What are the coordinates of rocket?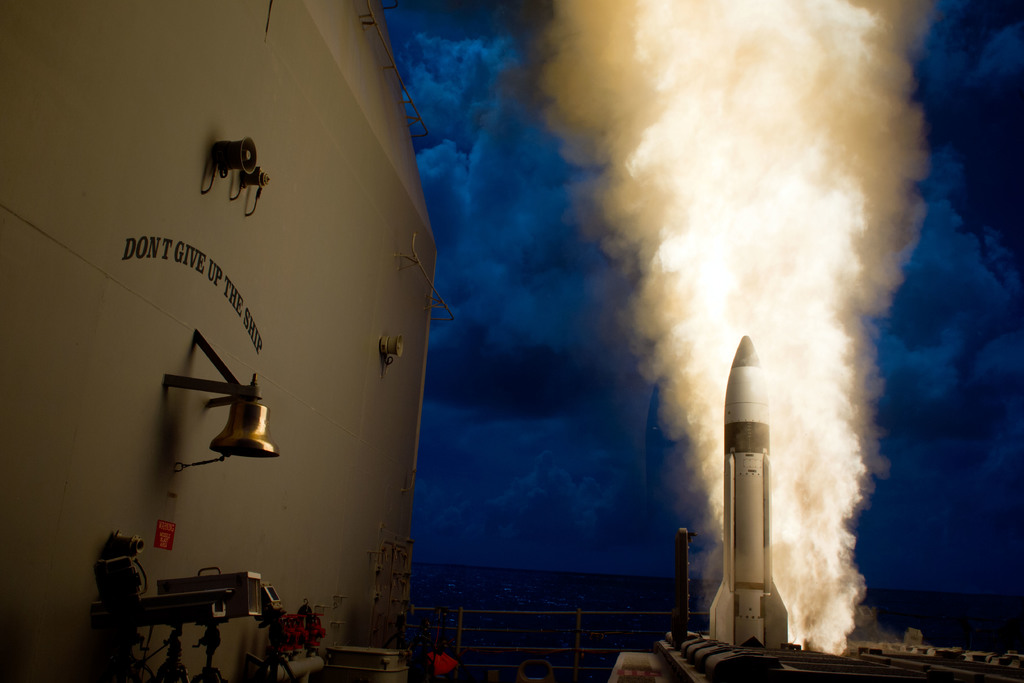
<region>708, 336, 787, 646</region>.
